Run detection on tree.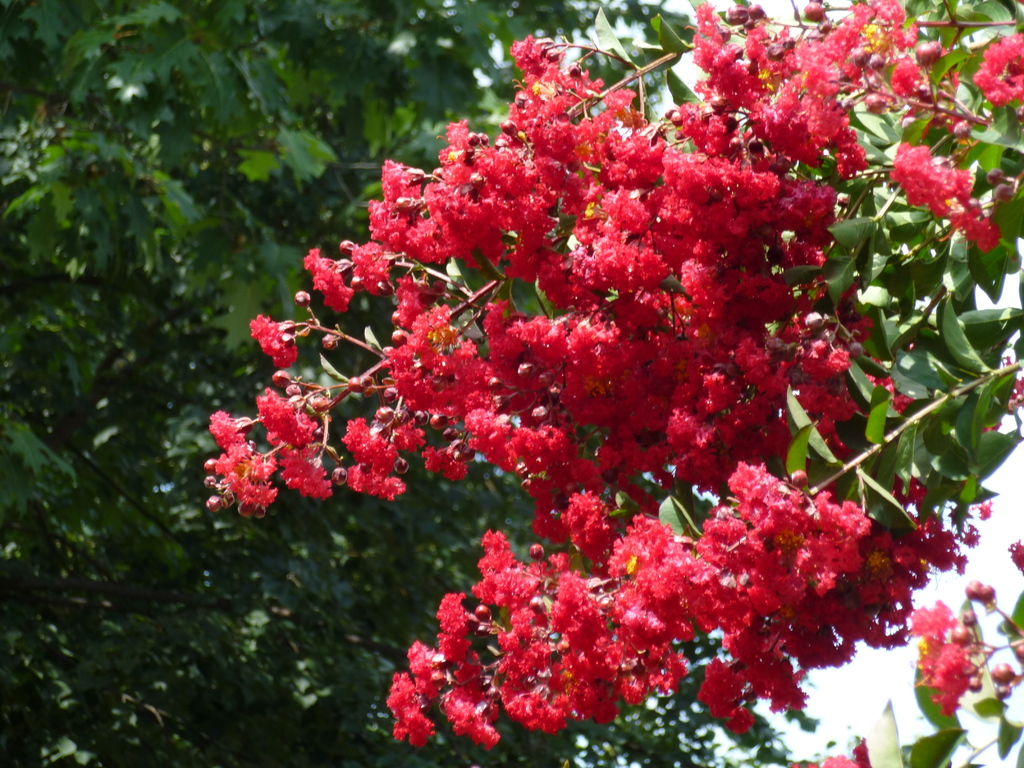
Result: x1=211, y1=0, x2=1023, y2=767.
